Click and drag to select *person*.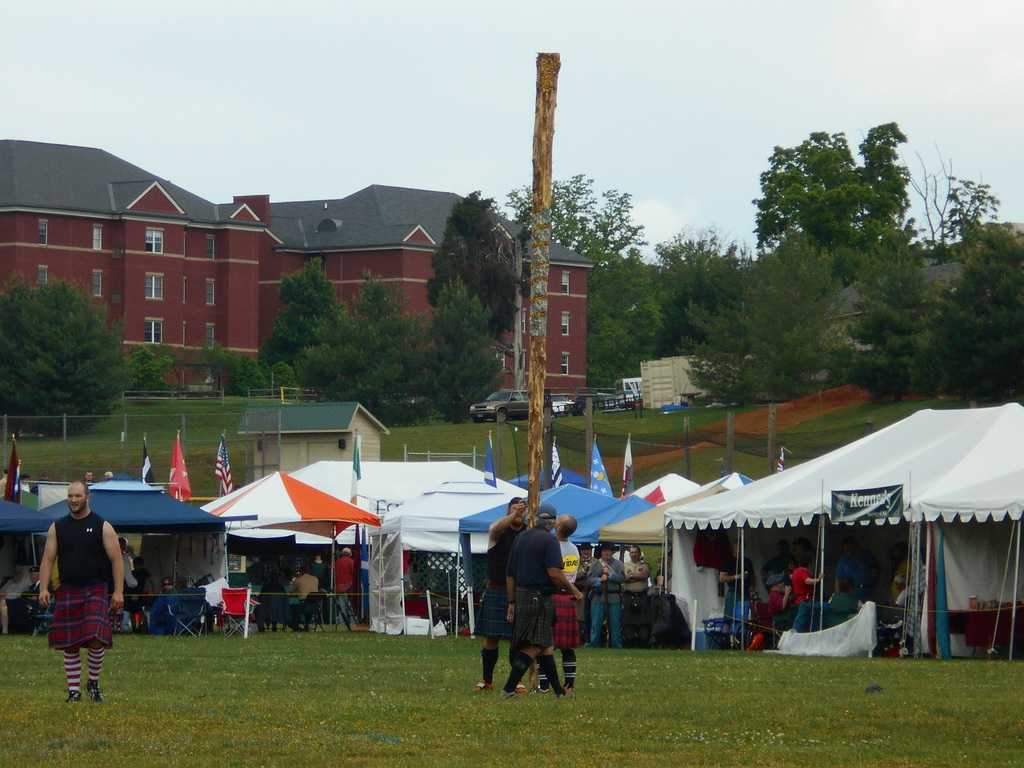
Selection: 622 545 654 646.
